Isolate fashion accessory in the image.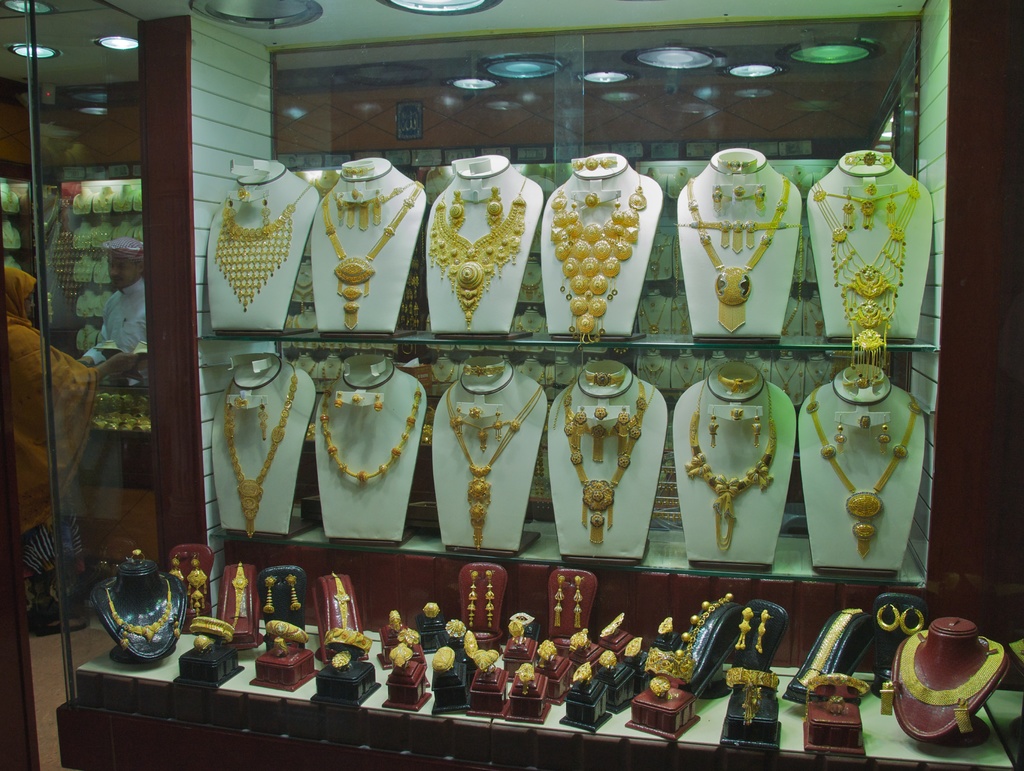
Isolated region: 688:377:781:553.
